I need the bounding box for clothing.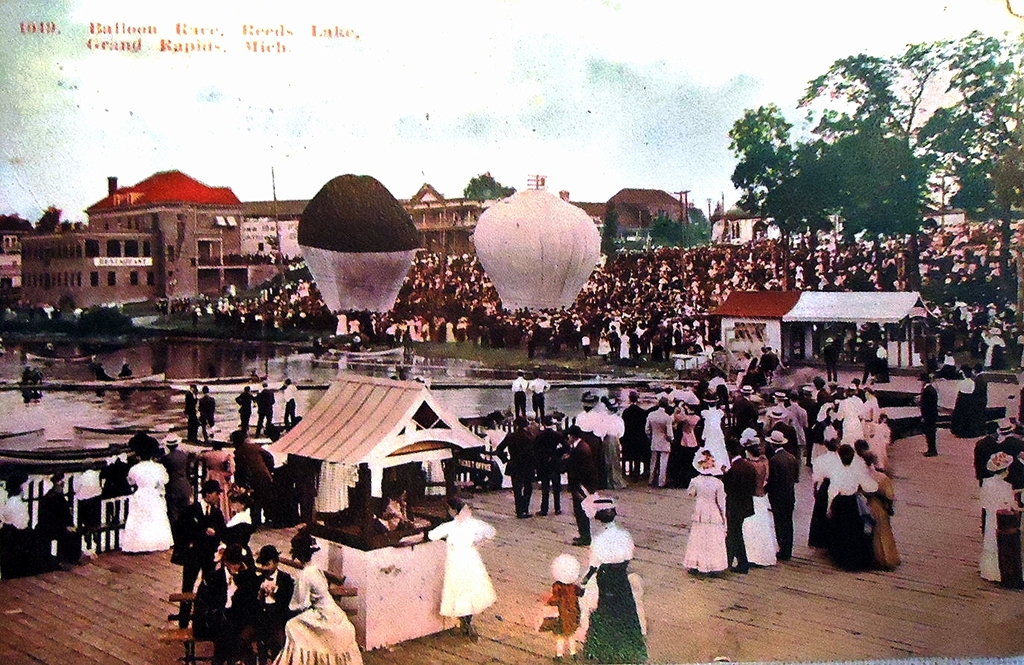
Here it is: 978:468:1021:578.
